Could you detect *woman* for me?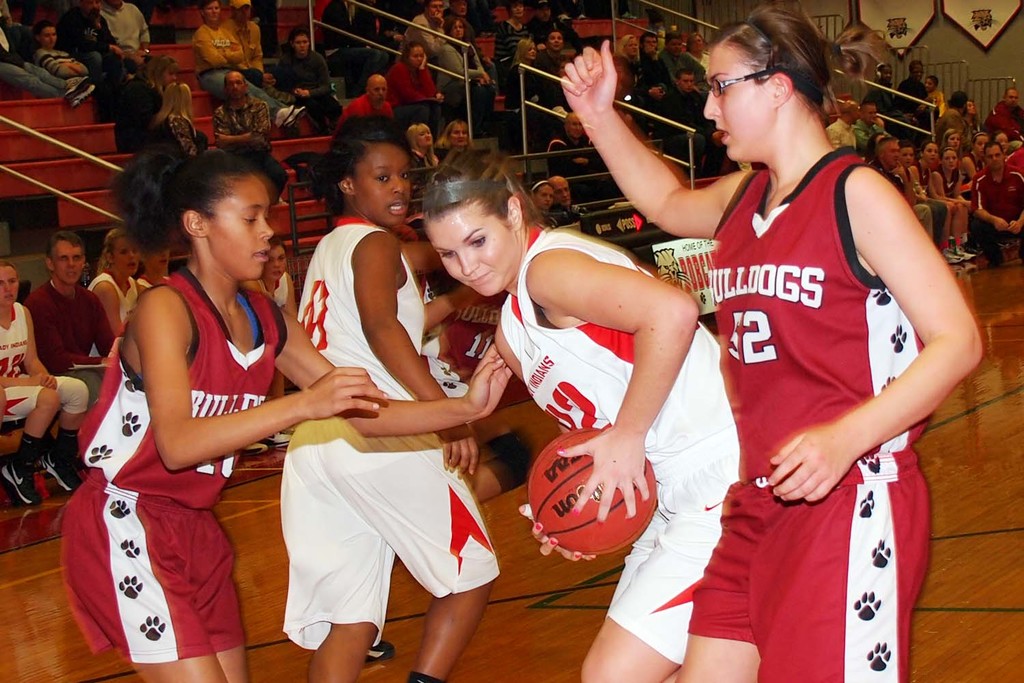
Detection result: select_region(126, 220, 178, 298).
